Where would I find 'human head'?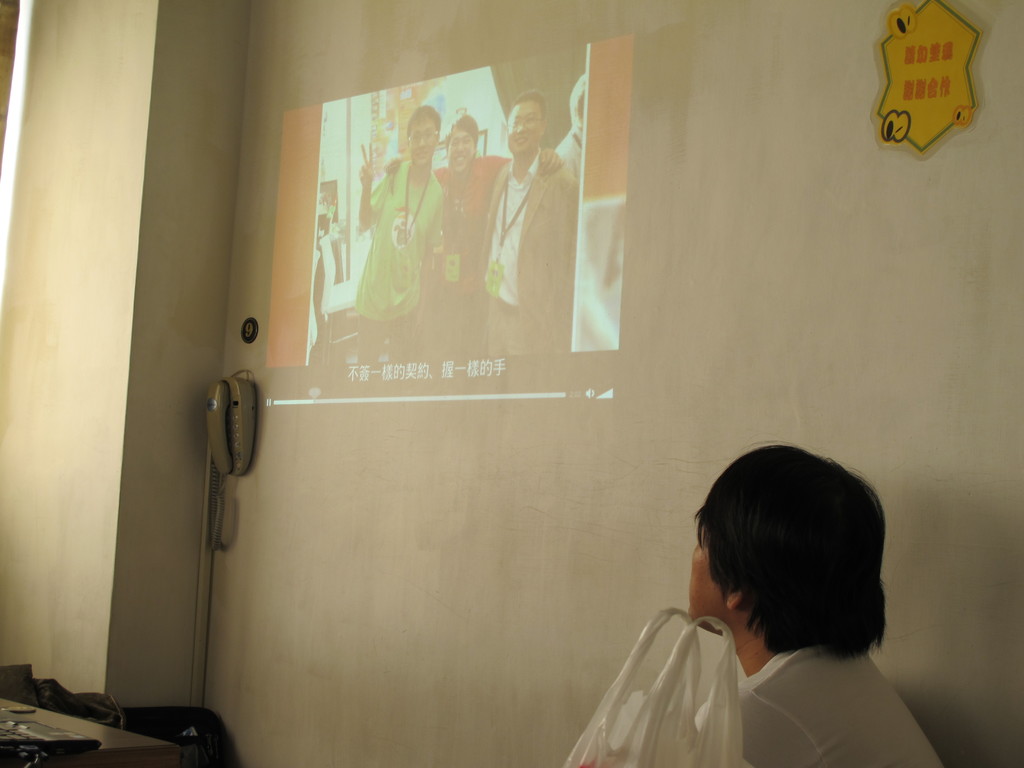
At [452,108,468,118].
